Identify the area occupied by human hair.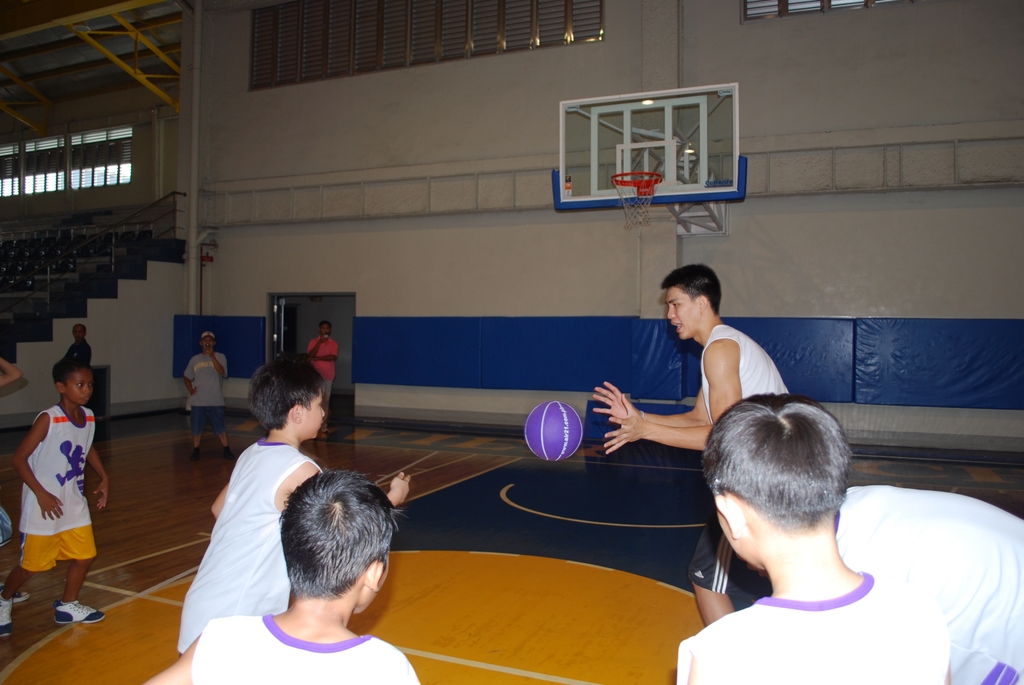
Area: [695, 389, 855, 531].
